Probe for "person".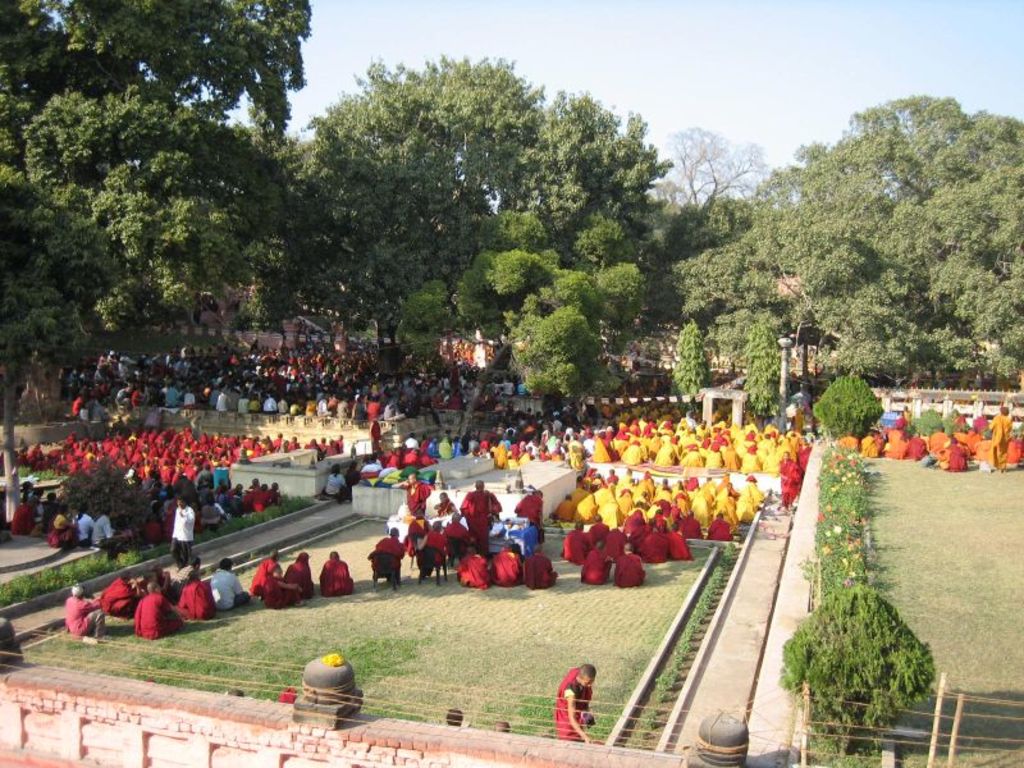
Probe result: locate(330, 388, 352, 421).
